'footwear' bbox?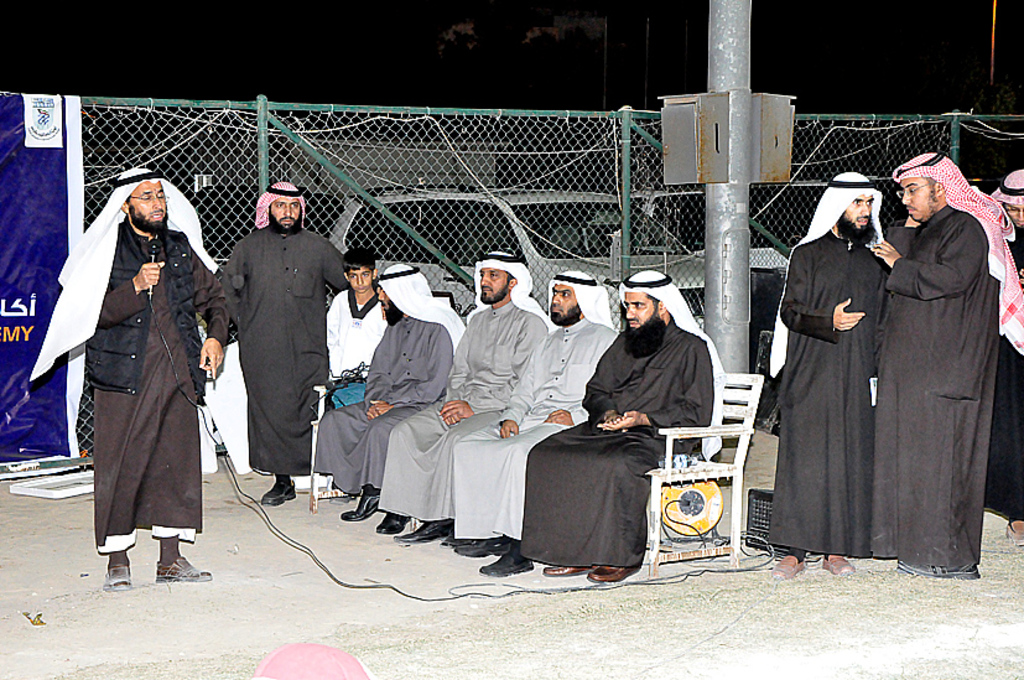
<box>155,556,214,582</box>
